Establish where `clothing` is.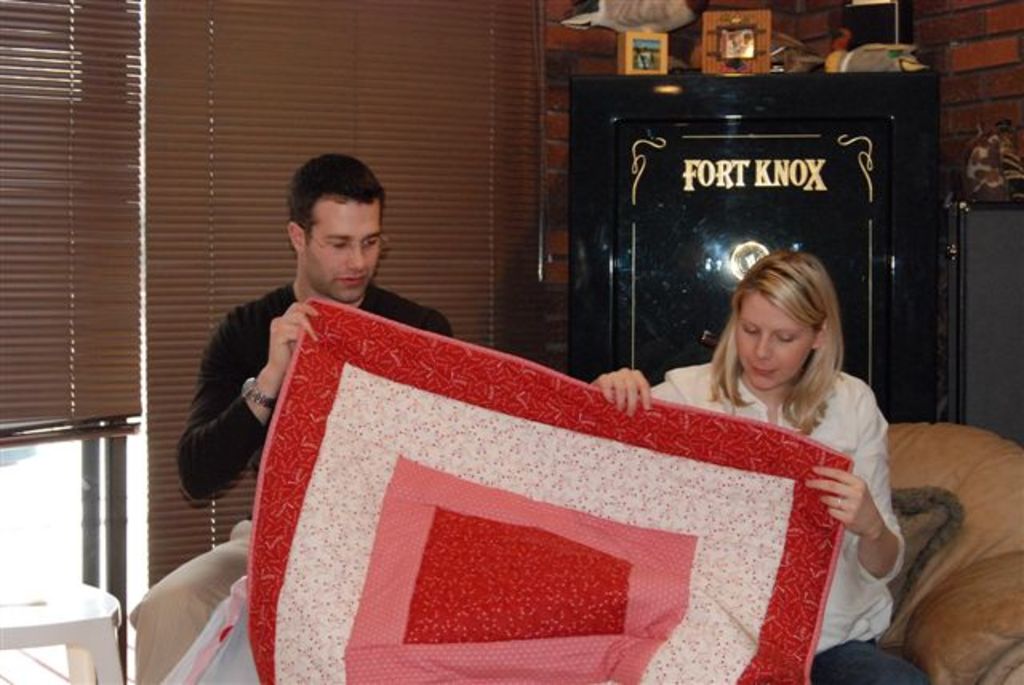
Established at bbox=(646, 355, 922, 683).
